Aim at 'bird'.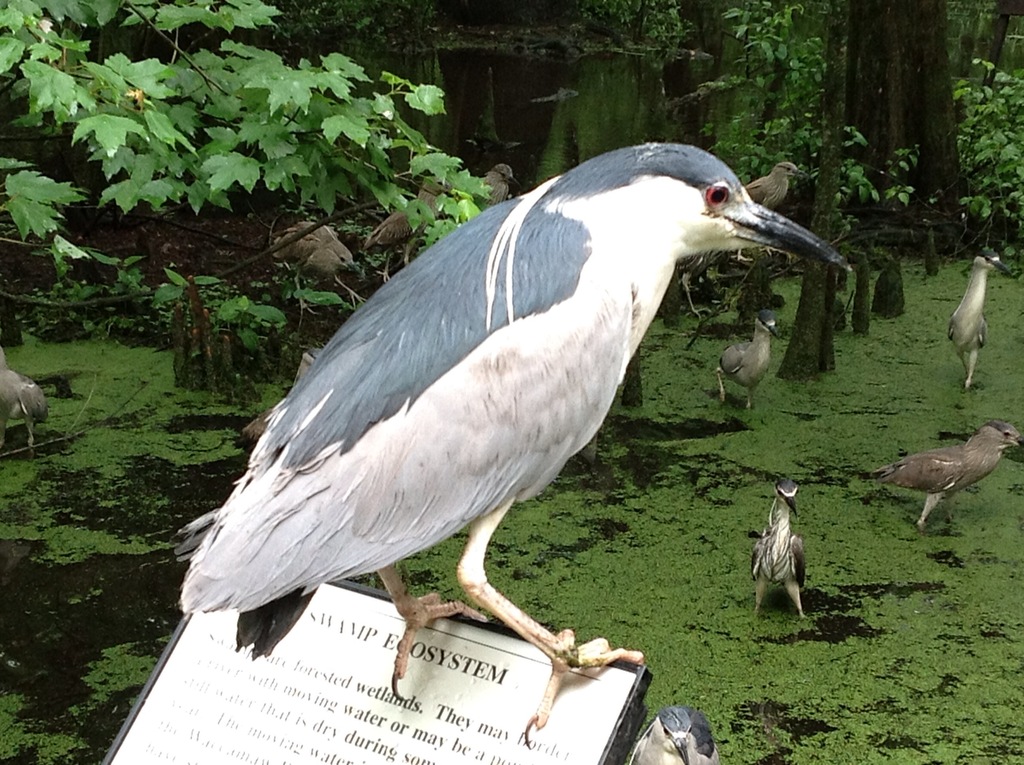
Aimed at (left=165, top=136, right=852, bottom=702).
